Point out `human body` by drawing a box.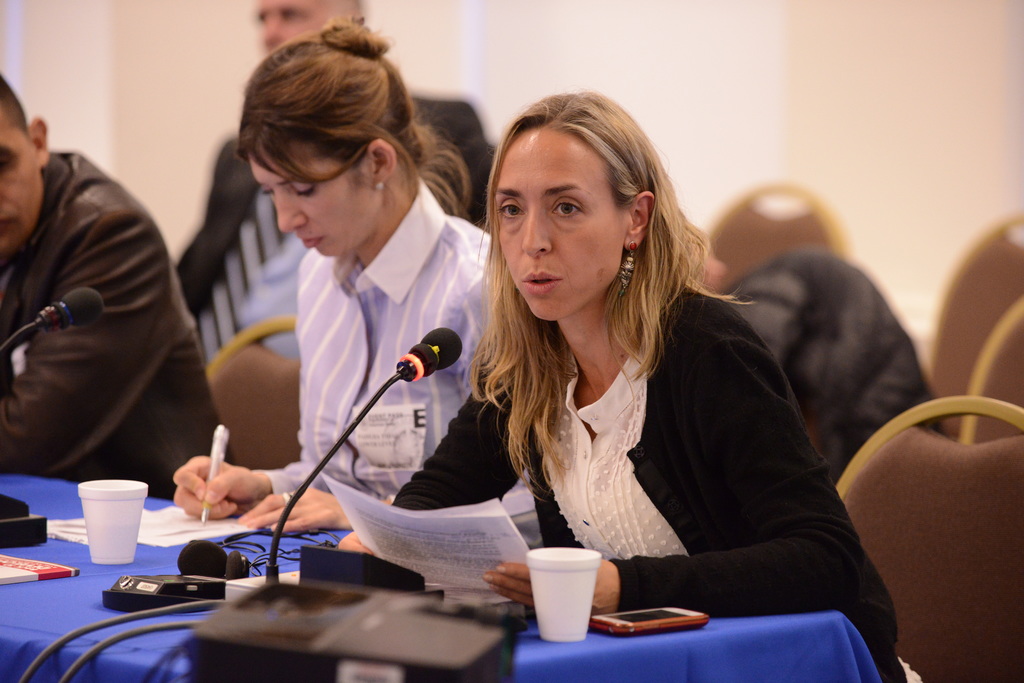
bbox(172, 85, 516, 342).
